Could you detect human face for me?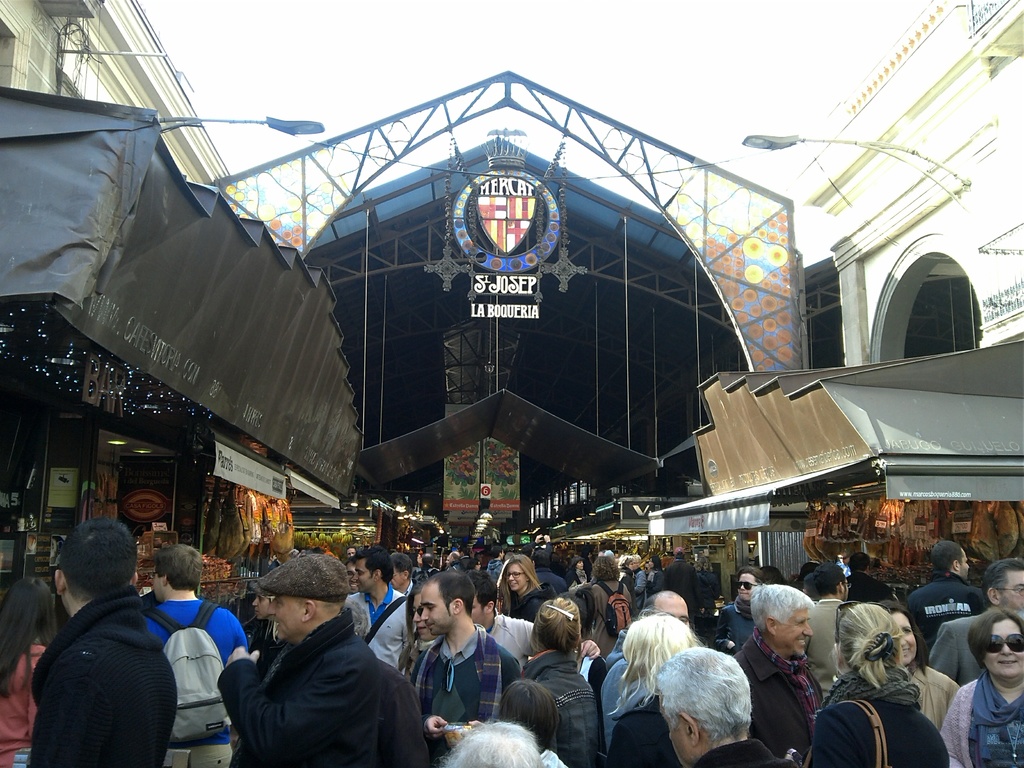
Detection result: locate(1001, 572, 1023, 612).
